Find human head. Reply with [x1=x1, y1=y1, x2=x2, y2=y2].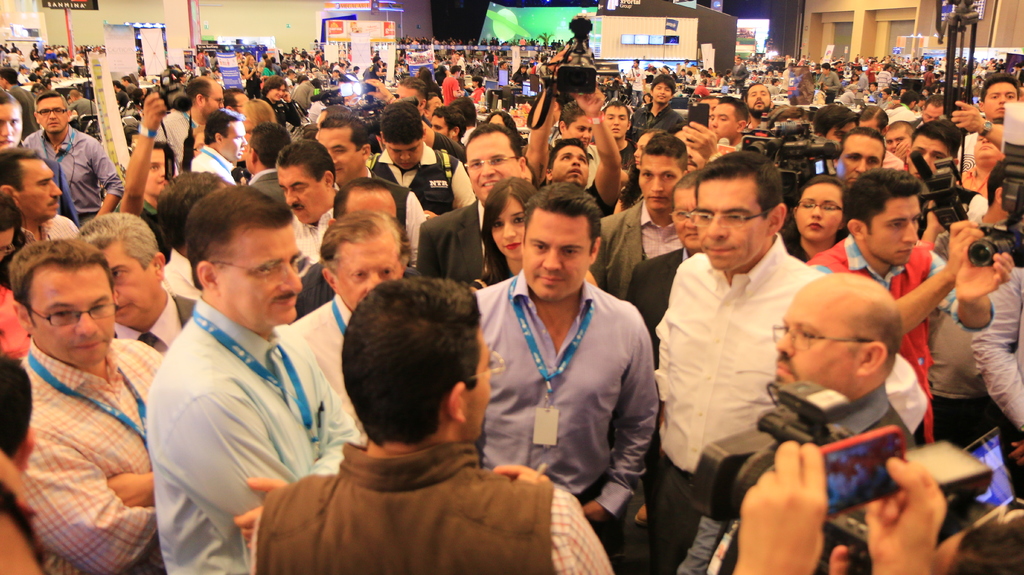
[x1=0, y1=346, x2=38, y2=470].
